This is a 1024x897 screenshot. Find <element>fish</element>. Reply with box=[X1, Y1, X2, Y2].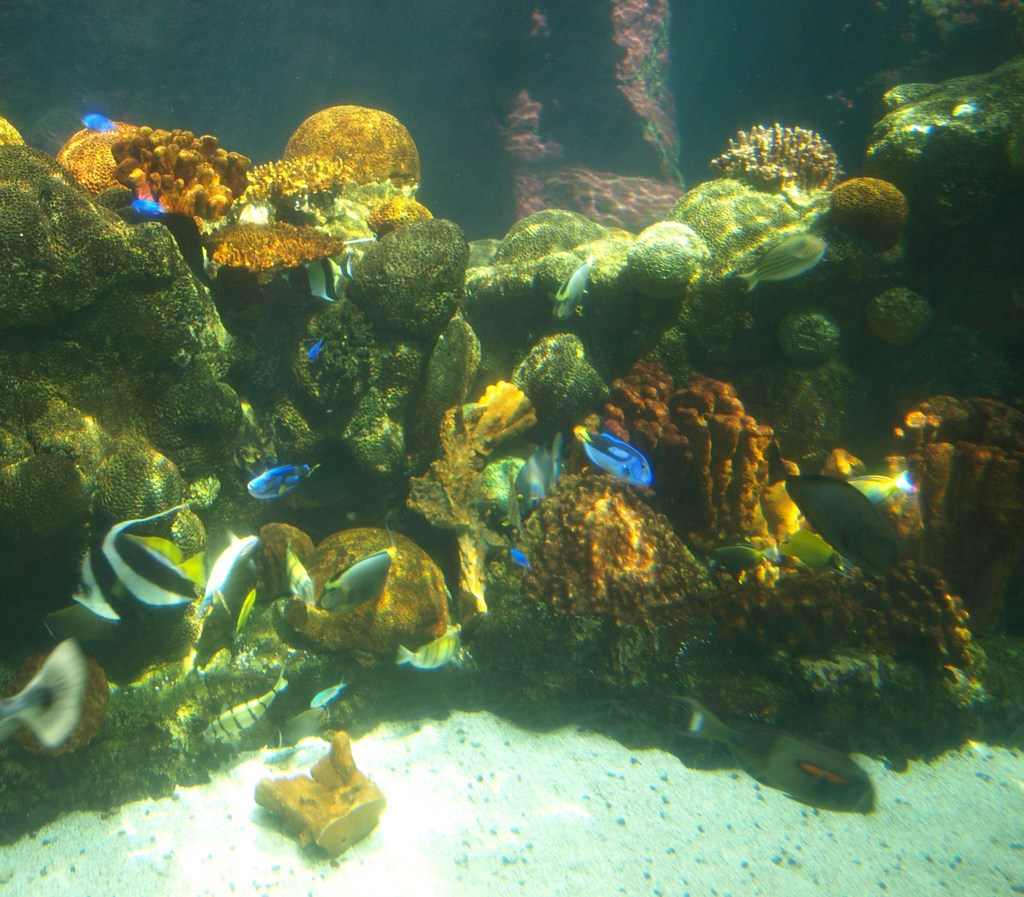
box=[317, 551, 392, 614].
